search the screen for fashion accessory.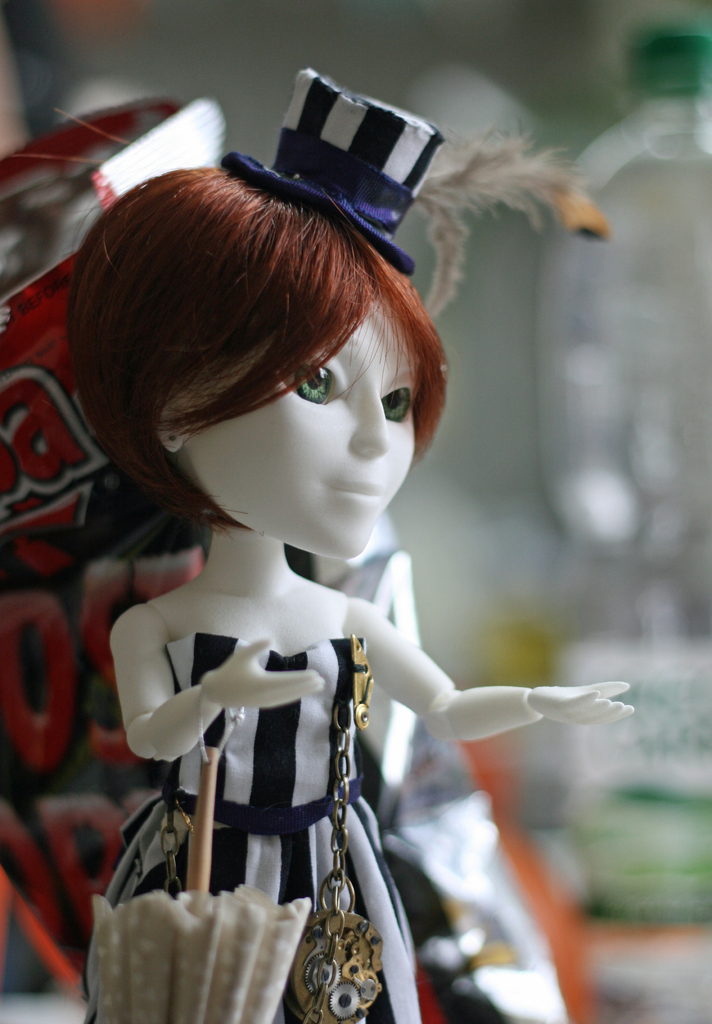
Found at BBox(222, 66, 448, 274).
